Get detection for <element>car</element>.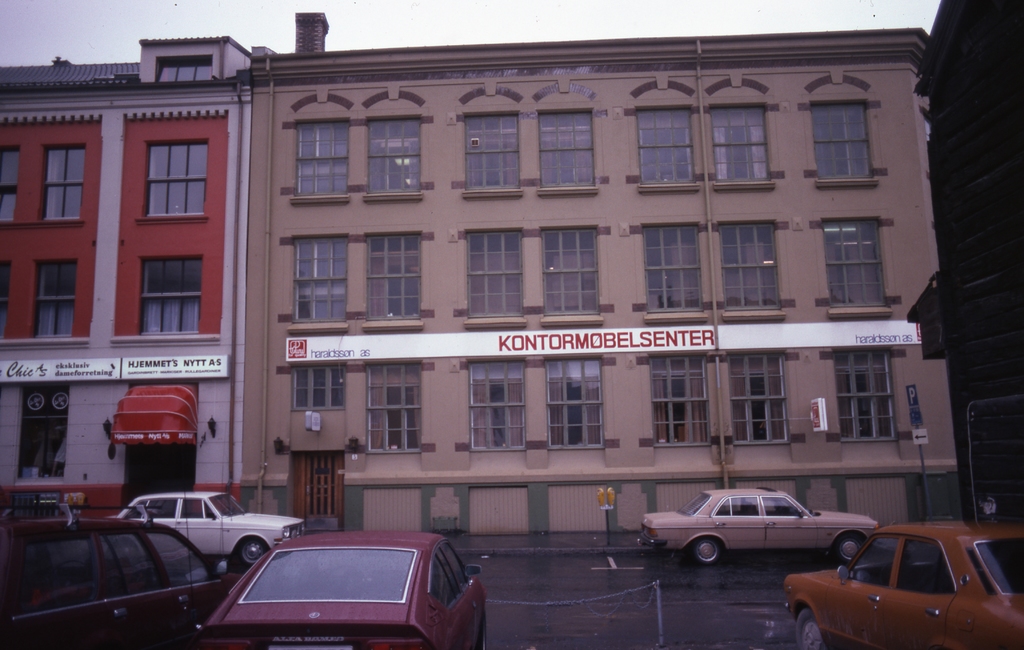
Detection: [110, 492, 307, 567].
